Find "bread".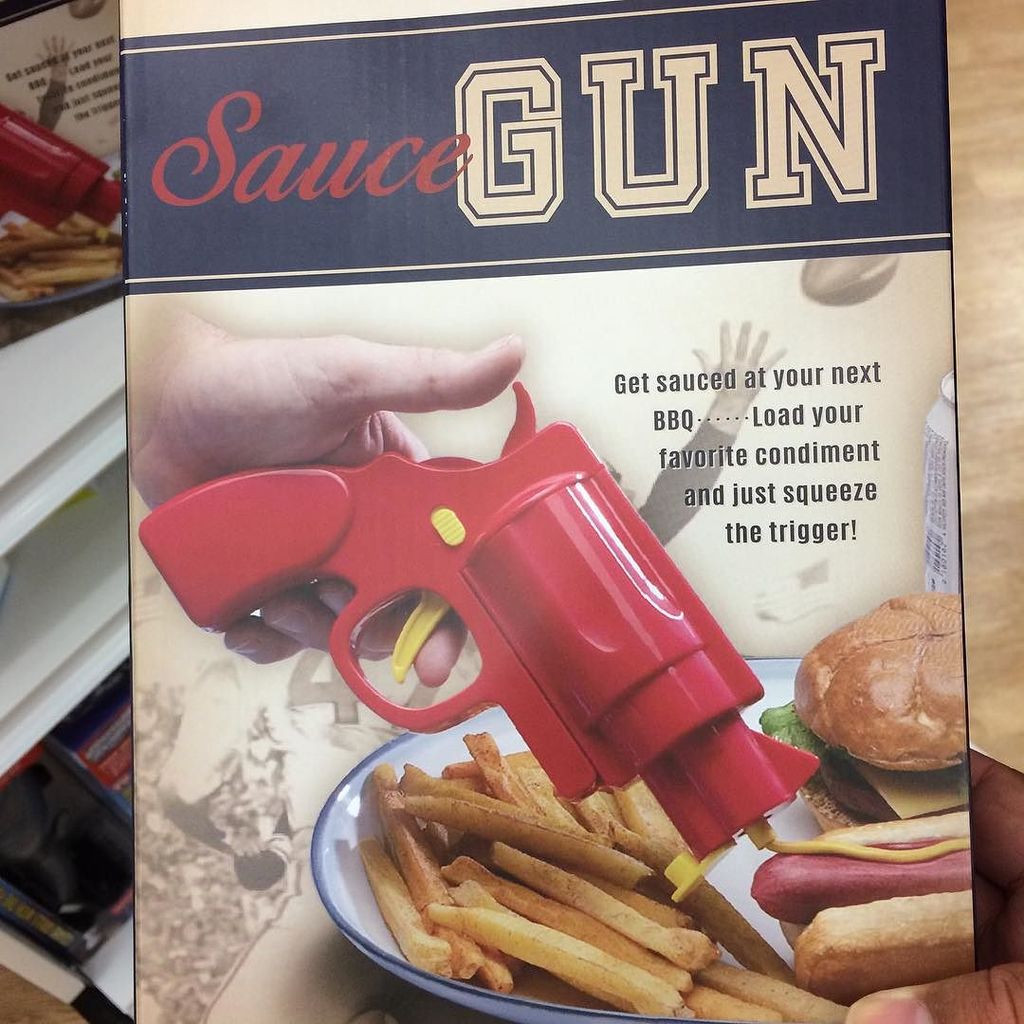
[791, 889, 969, 1000].
